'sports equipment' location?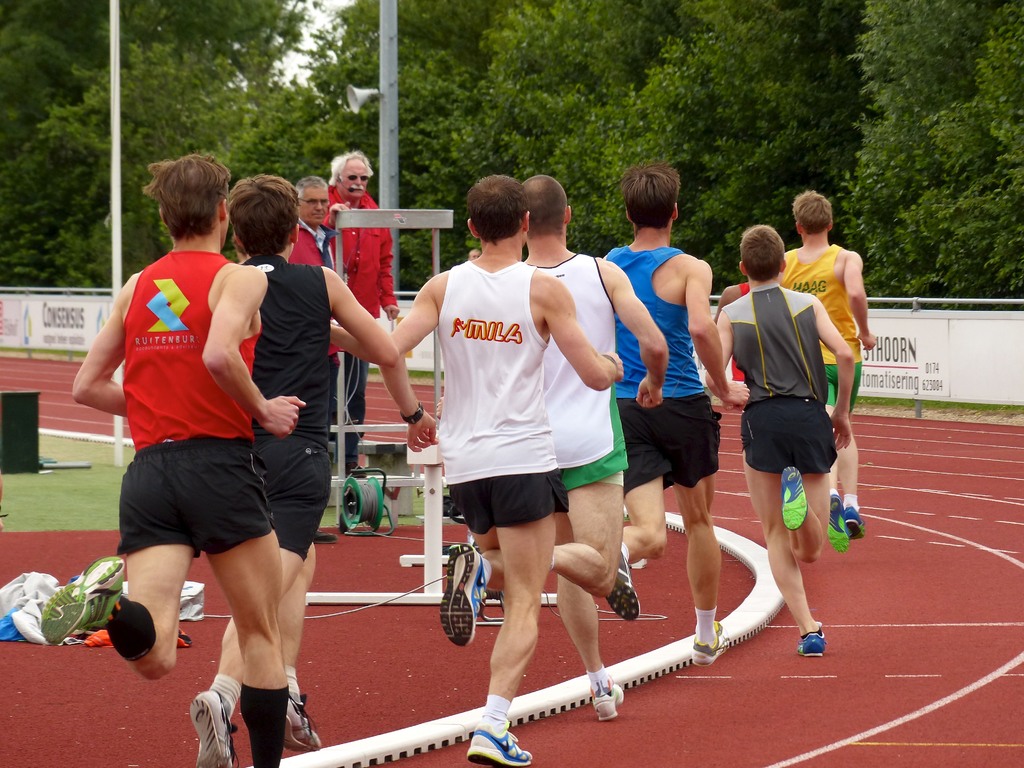
box(778, 467, 807, 531)
